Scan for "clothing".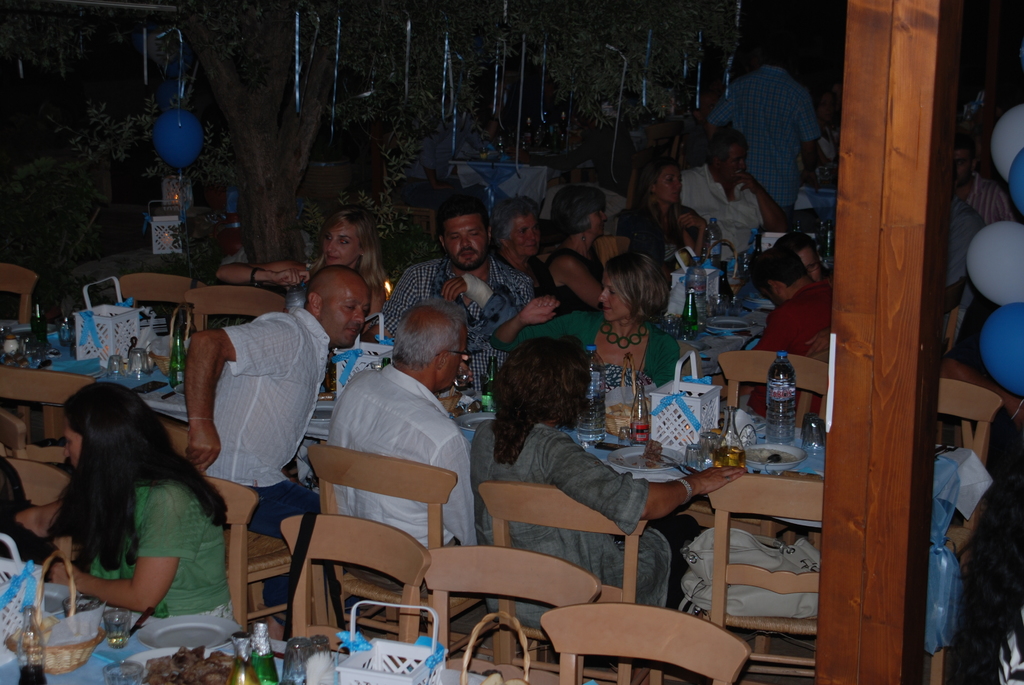
Scan result: 292 272 320 291.
